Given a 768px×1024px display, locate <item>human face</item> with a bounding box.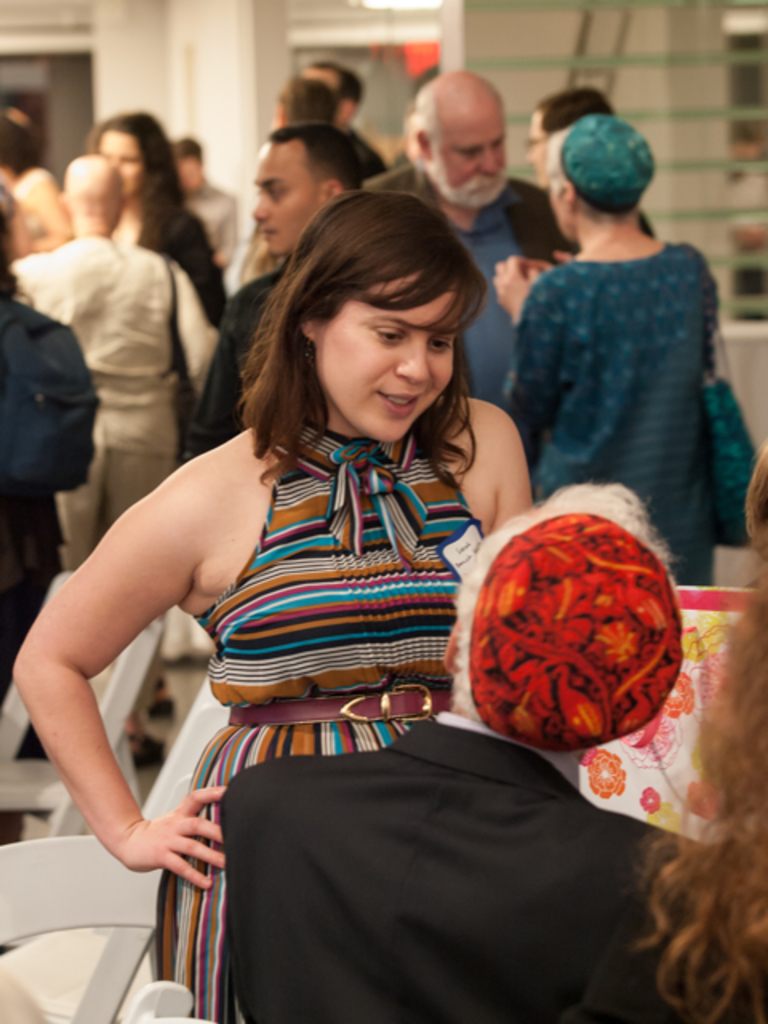
Located: 253/146/317/248.
